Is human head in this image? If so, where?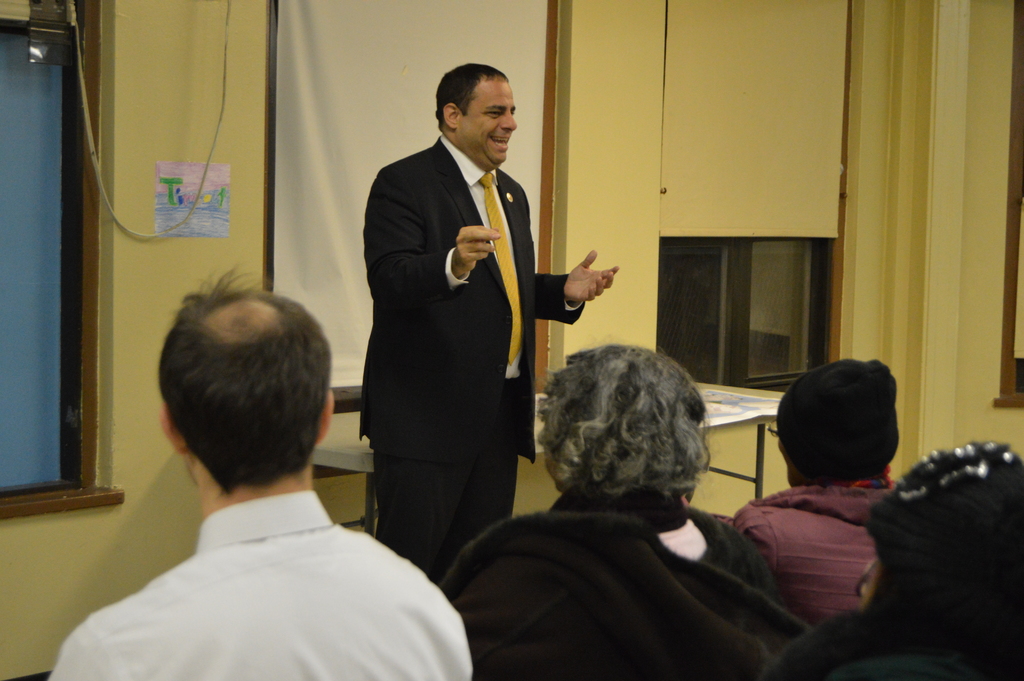
Yes, at box(436, 63, 519, 172).
